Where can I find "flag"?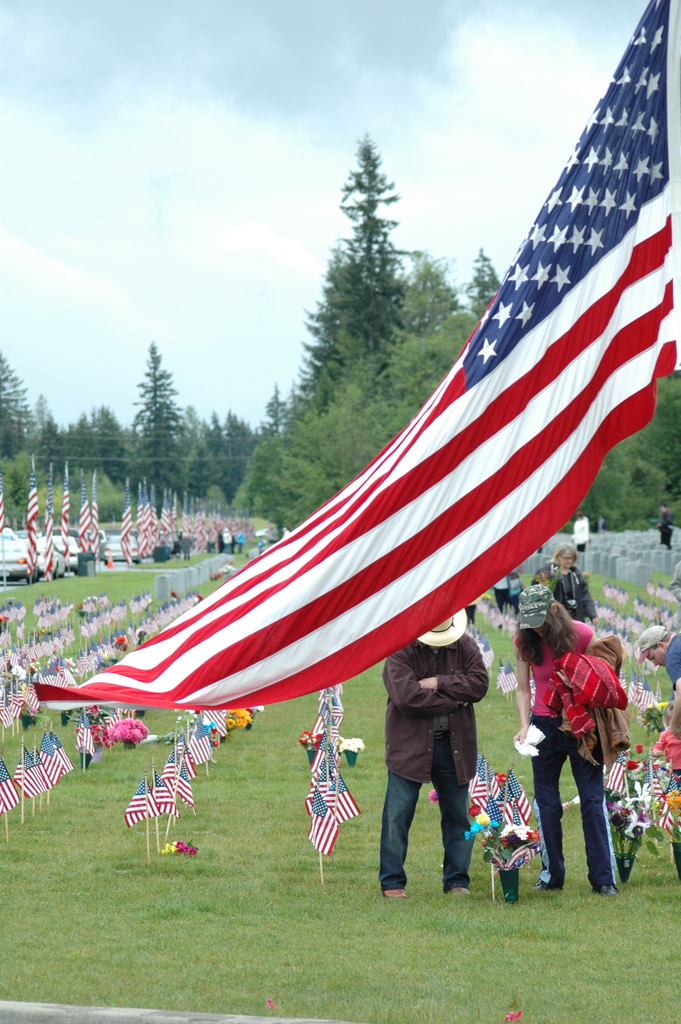
You can find it at 464, 767, 494, 822.
